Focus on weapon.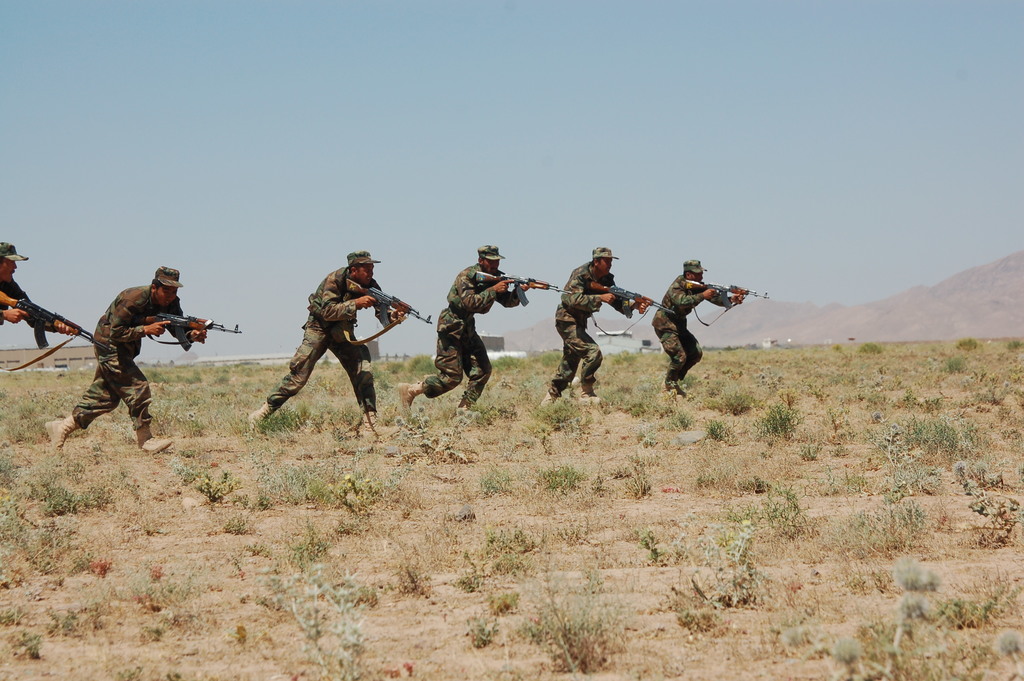
Focused at (0, 291, 104, 370).
